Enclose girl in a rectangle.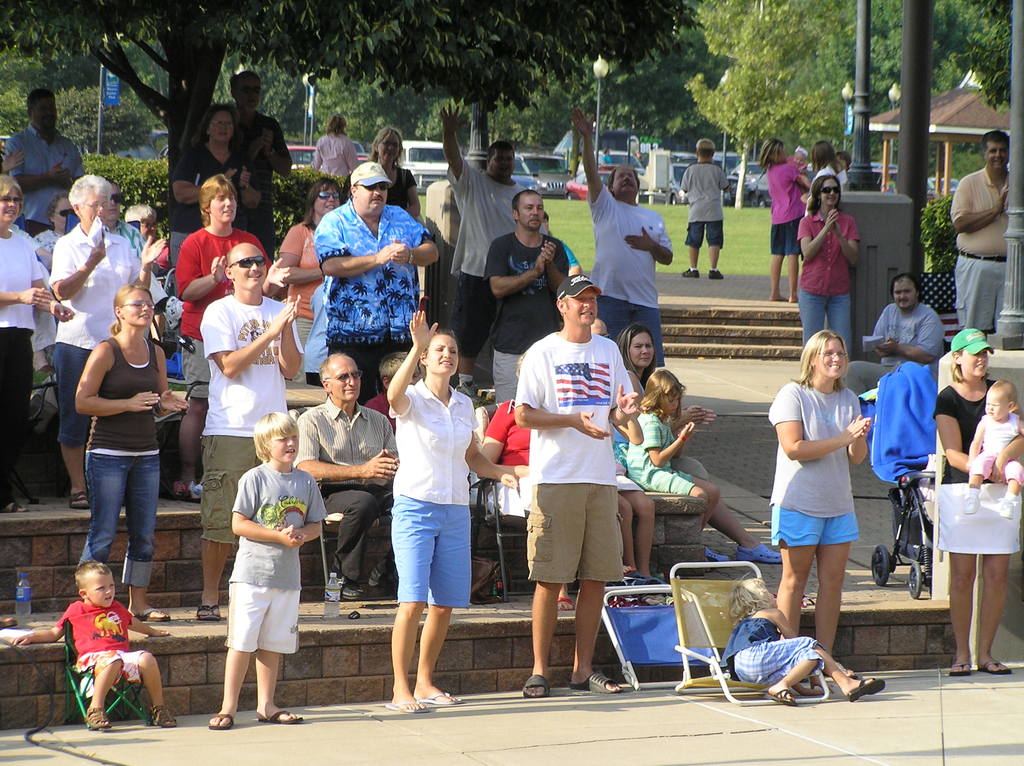
detection(627, 369, 775, 560).
